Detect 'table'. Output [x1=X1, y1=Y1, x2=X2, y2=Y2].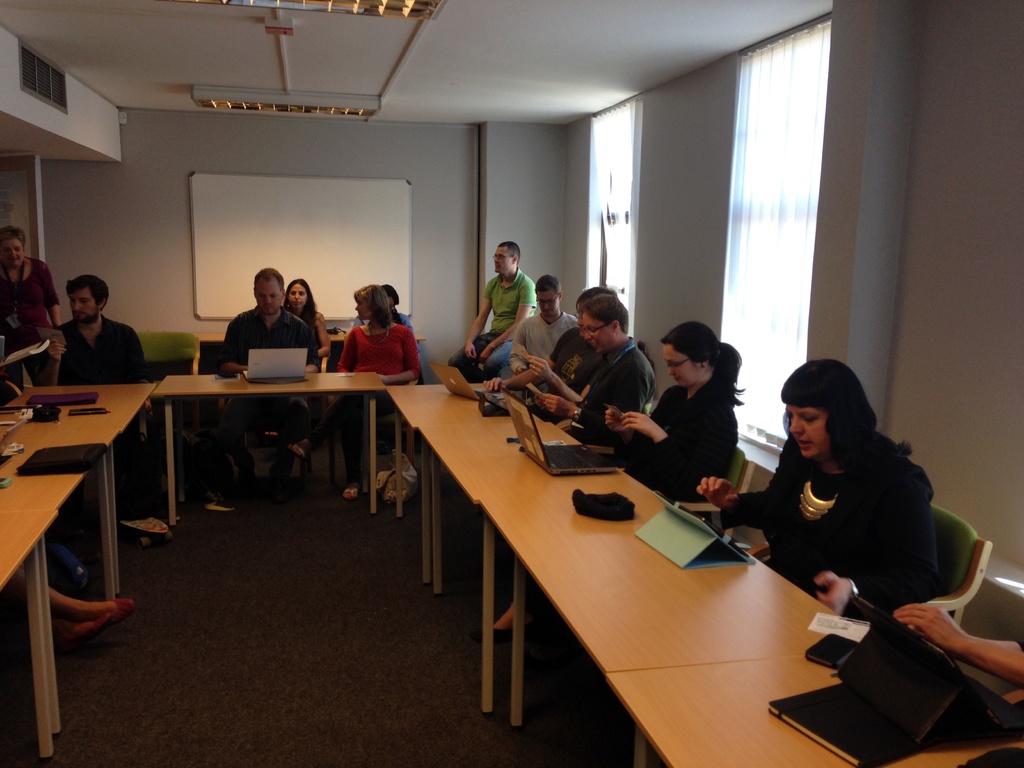
[x1=385, y1=382, x2=874, y2=767].
